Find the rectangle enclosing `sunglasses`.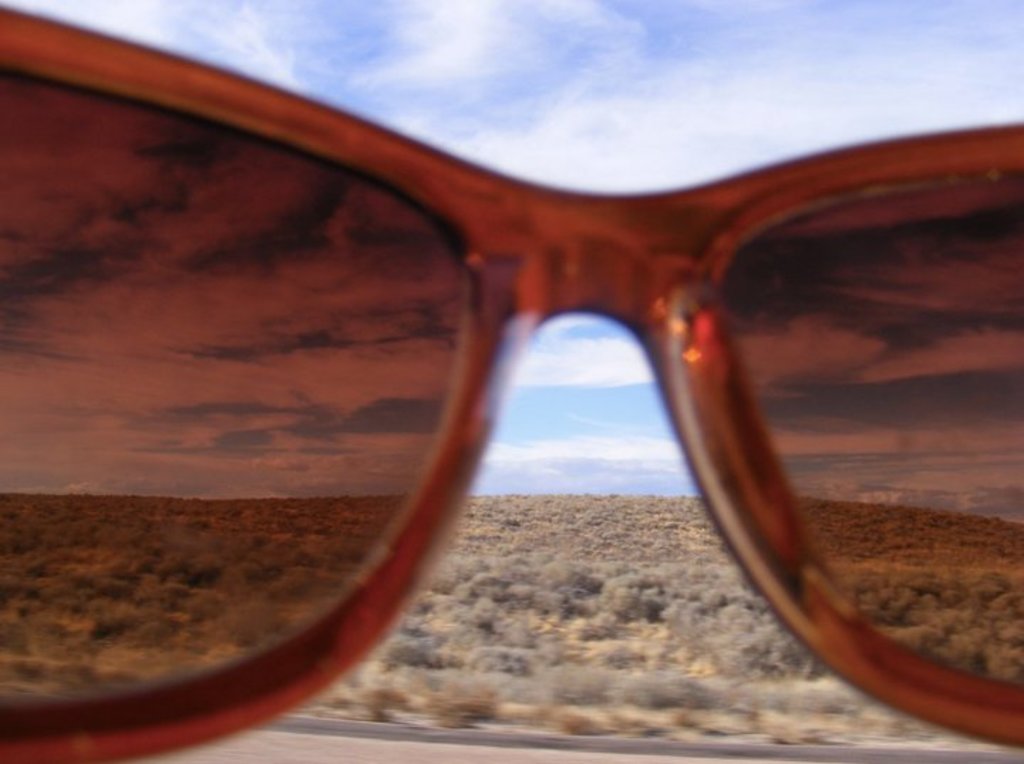
[x1=0, y1=0, x2=1023, y2=763].
